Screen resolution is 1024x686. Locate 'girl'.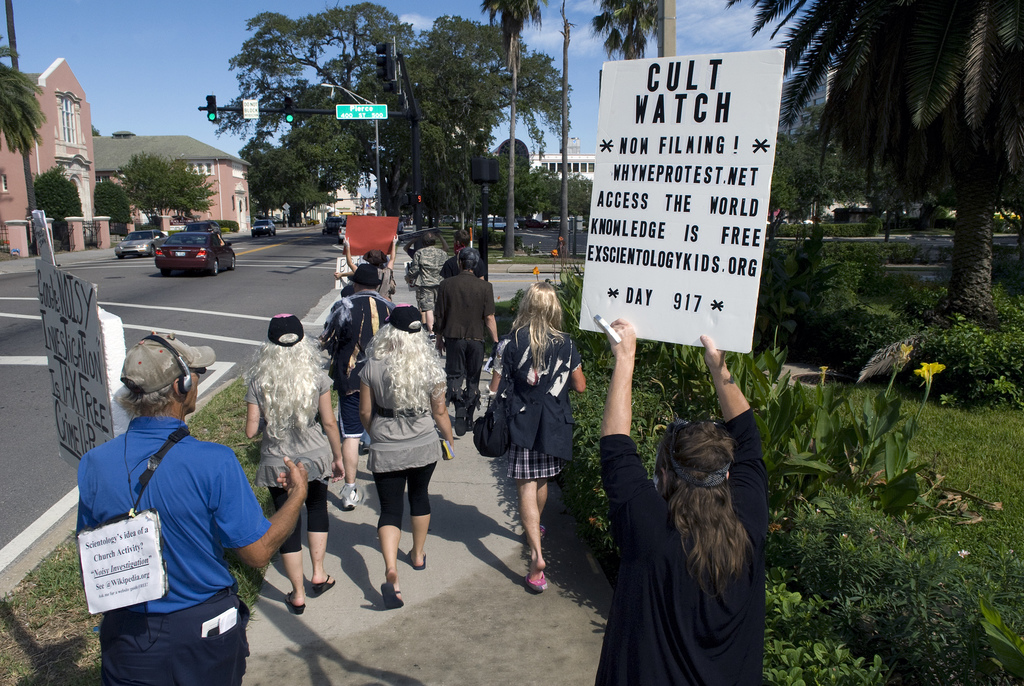
{"x1": 426, "y1": 231, "x2": 496, "y2": 421}.
